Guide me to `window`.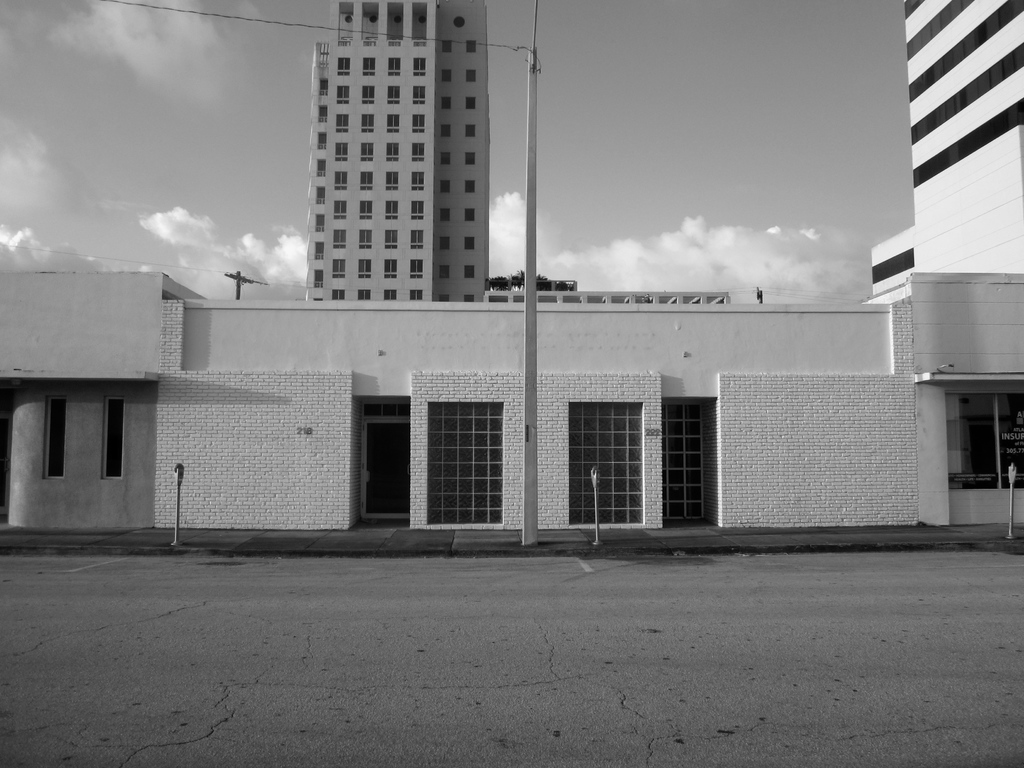
Guidance: <box>439,294,449,302</box>.
